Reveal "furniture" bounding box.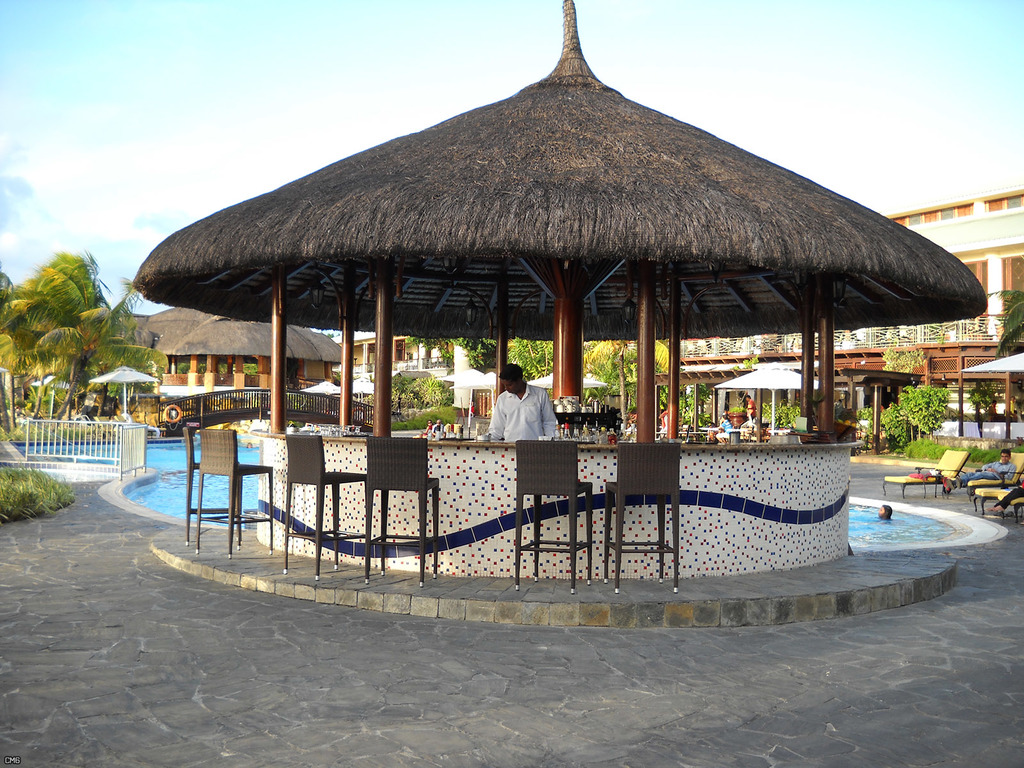
Revealed: crop(997, 495, 1023, 527).
